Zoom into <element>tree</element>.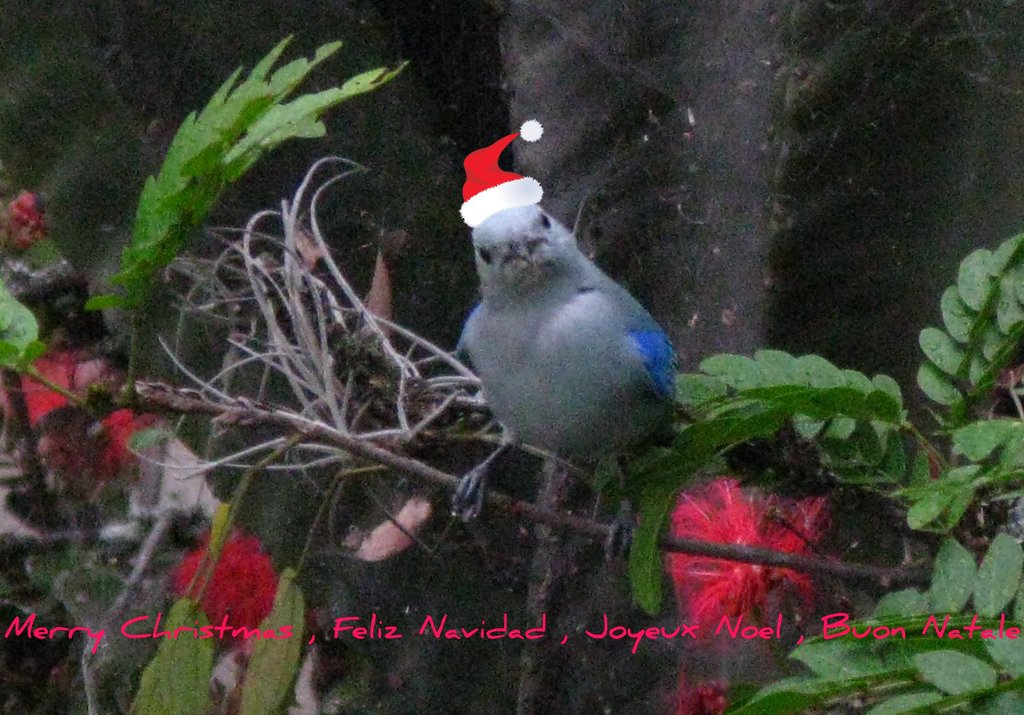
Zoom target: rect(0, 0, 1023, 714).
